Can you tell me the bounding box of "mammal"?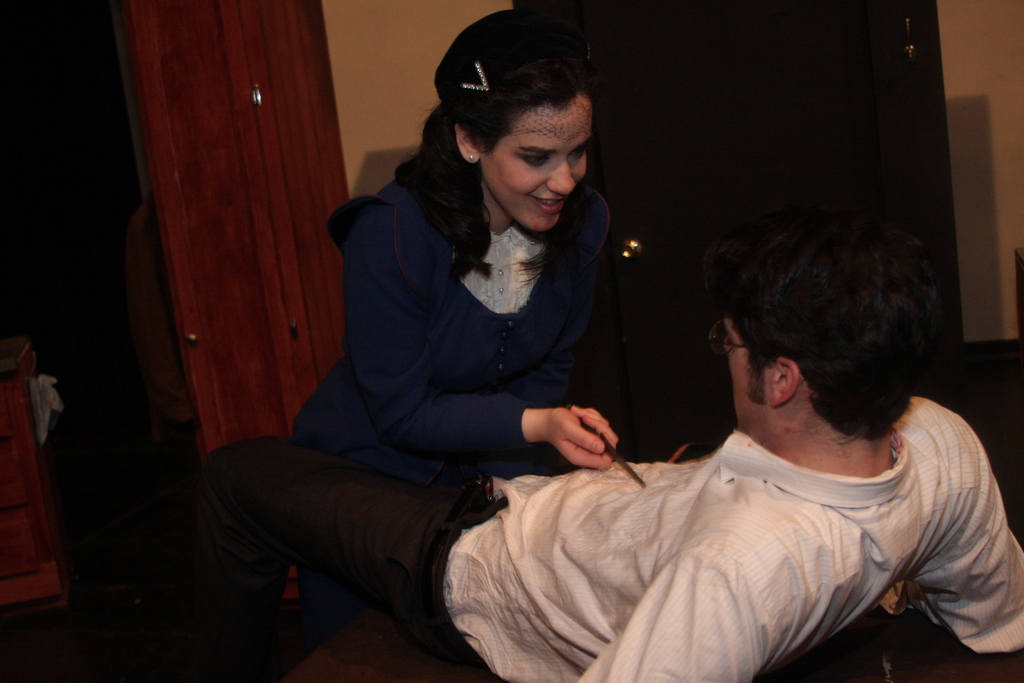
(283, 18, 695, 502).
